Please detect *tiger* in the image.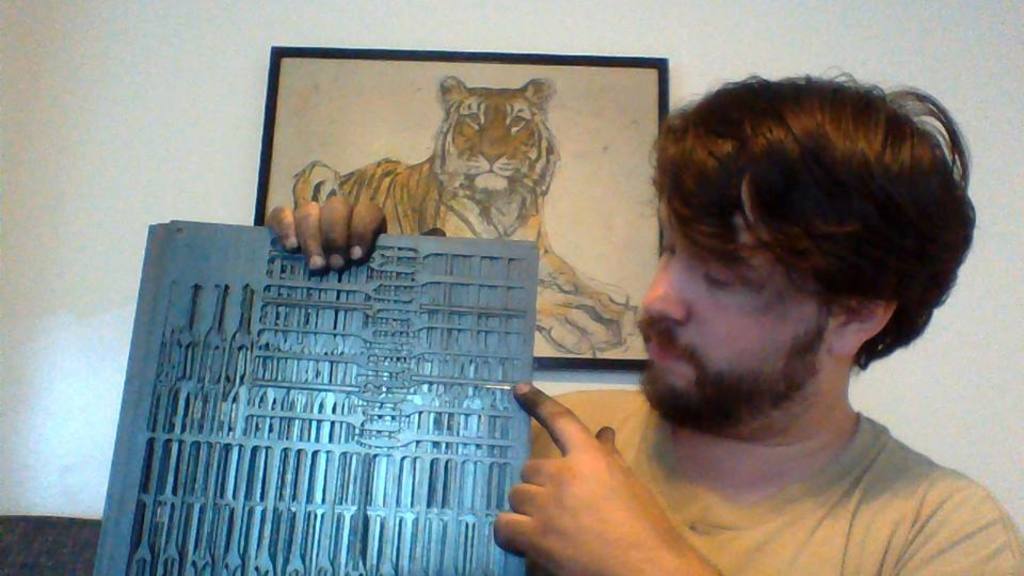
region(290, 69, 639, 356).
